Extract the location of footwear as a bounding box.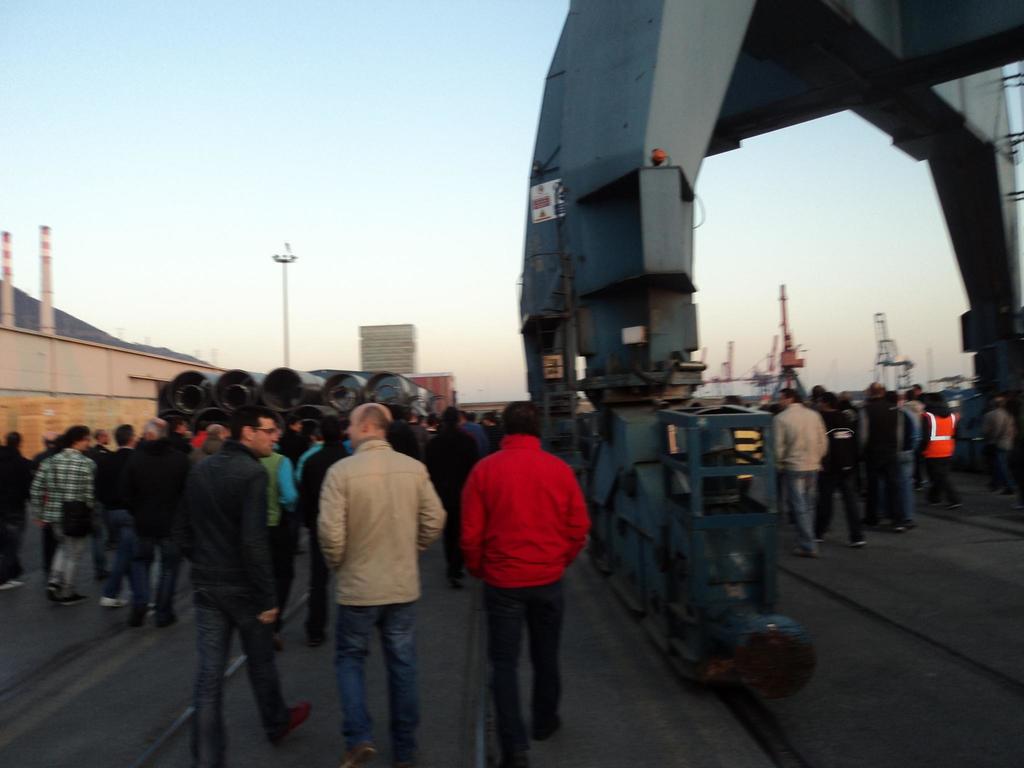
x1=302 y1=632 x2=326 y2=648.
